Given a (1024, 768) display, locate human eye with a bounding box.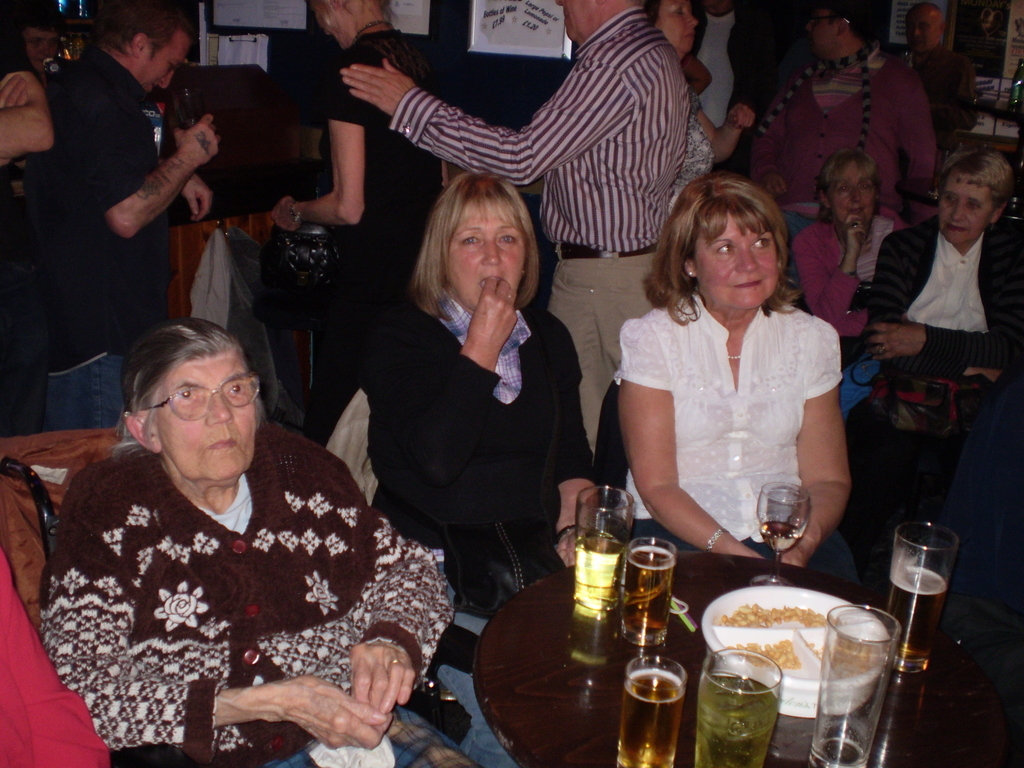
Located: (x1=715, y1=244, x2=737, y2=257).
